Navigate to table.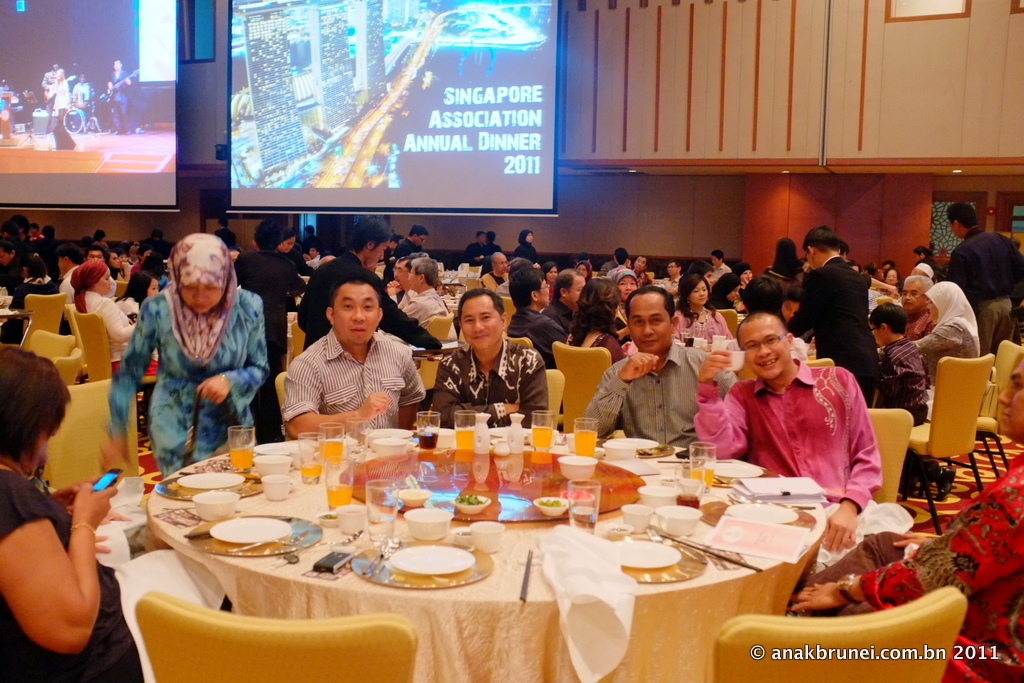
Navigation target: region(115, 426, 883, 672).
